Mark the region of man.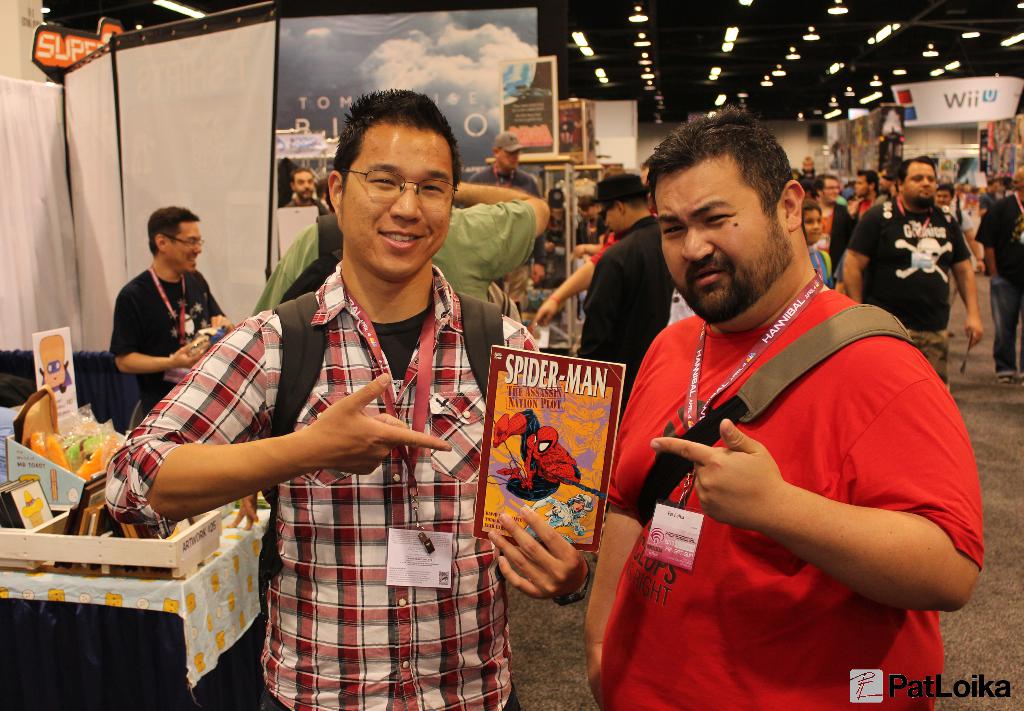
Region: [x1=845, y1=174, x2=880, y2=218].
